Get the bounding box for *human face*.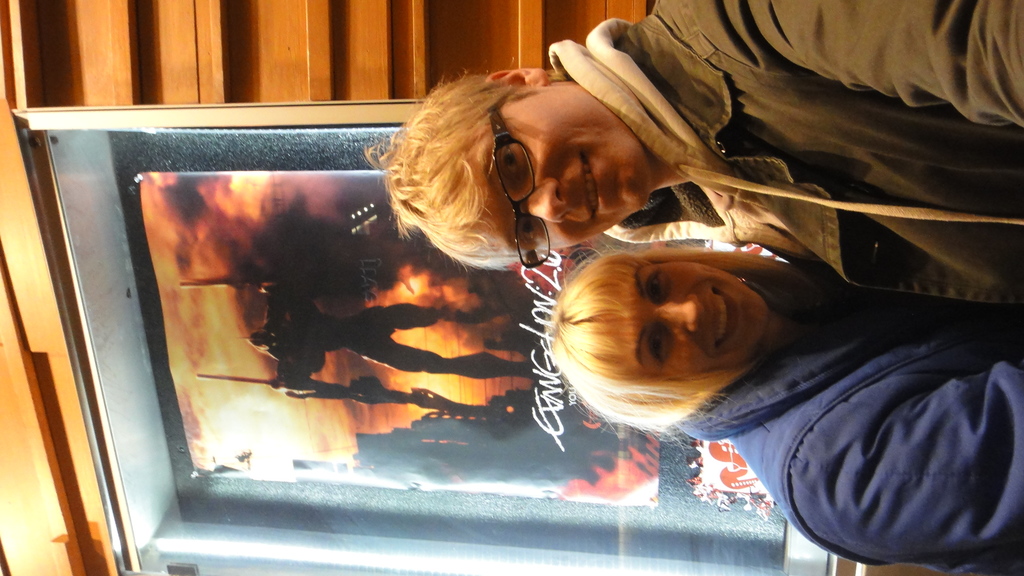
[624,261,766,383].
